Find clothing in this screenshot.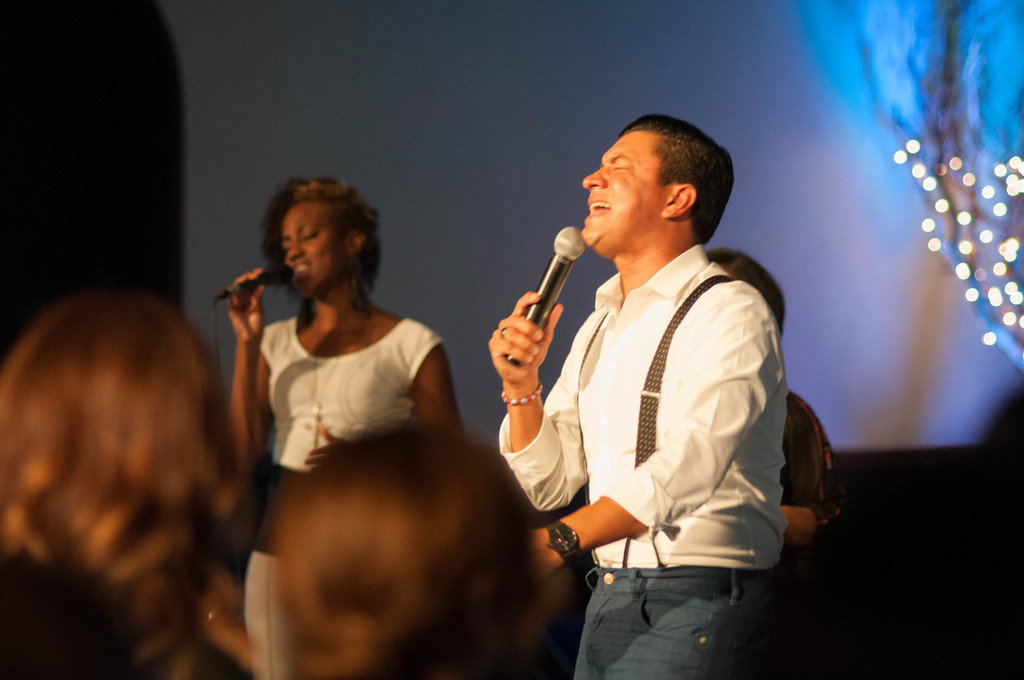
The bounding box for clothing is bbox=[262, 309, 439, 549].
